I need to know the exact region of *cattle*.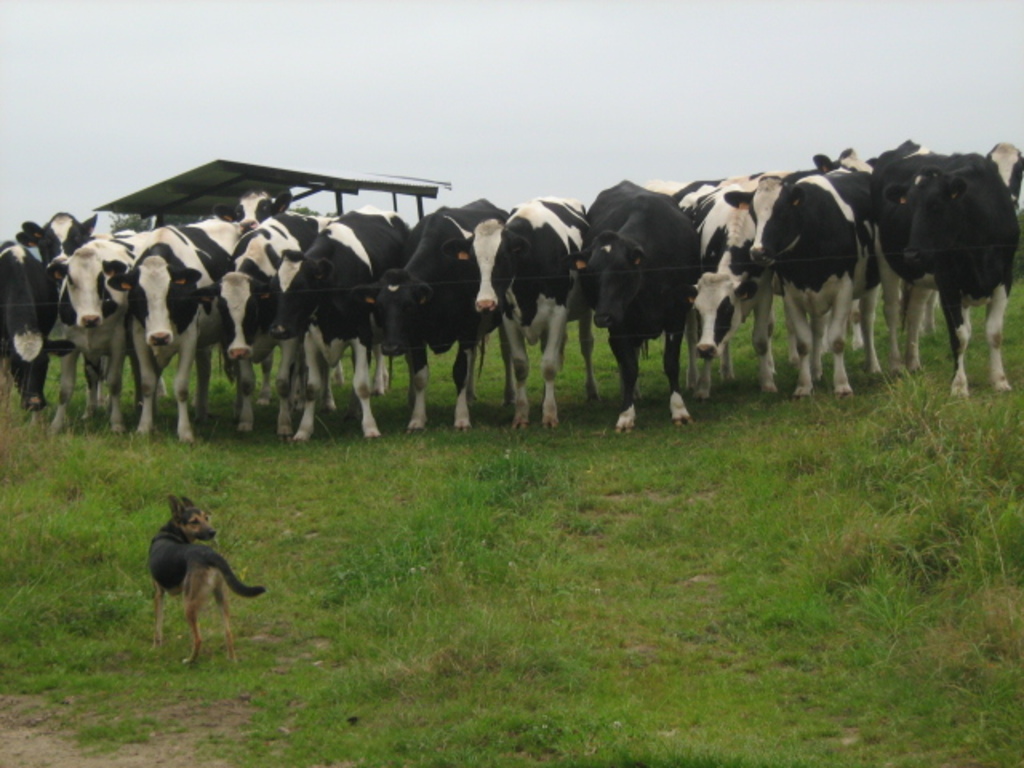
Region: pyautogui.locateOnScreen(234, 186, 286, 226).
